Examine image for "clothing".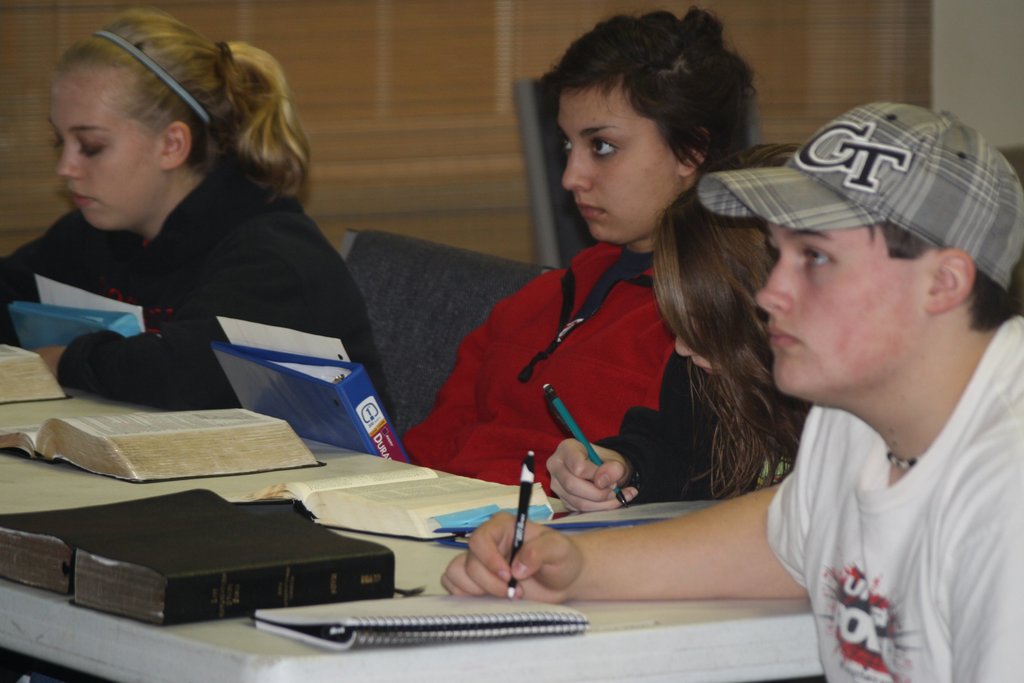
Examination result: <bbox>751, 226, 932, 406</bbox>.
